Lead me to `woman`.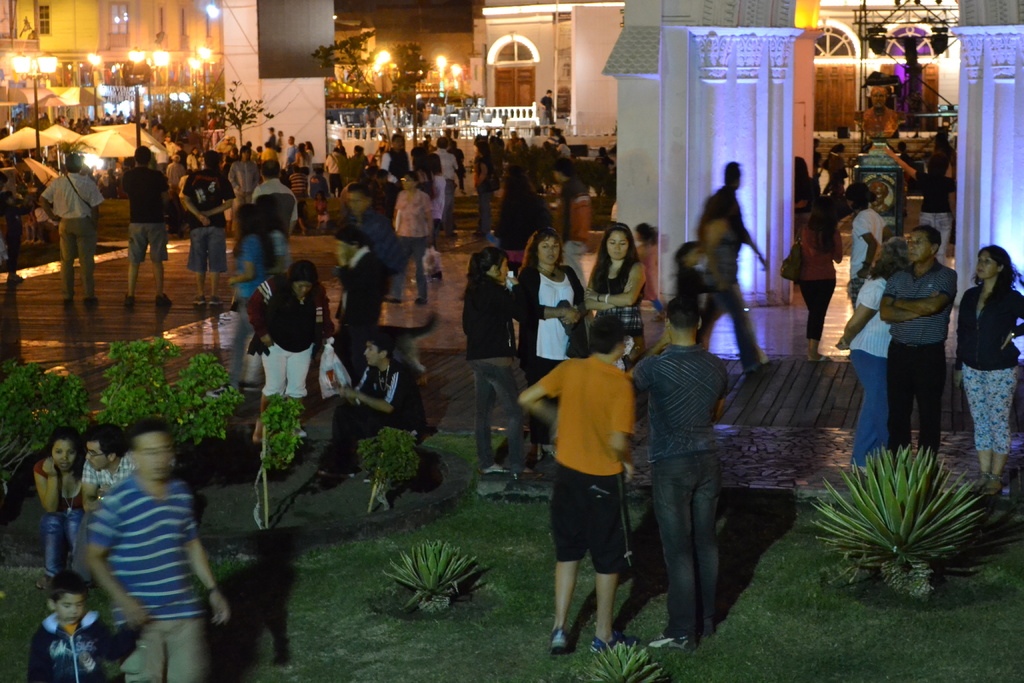
Lead to (x1=593, y1=224, x2=657, y2=372).
